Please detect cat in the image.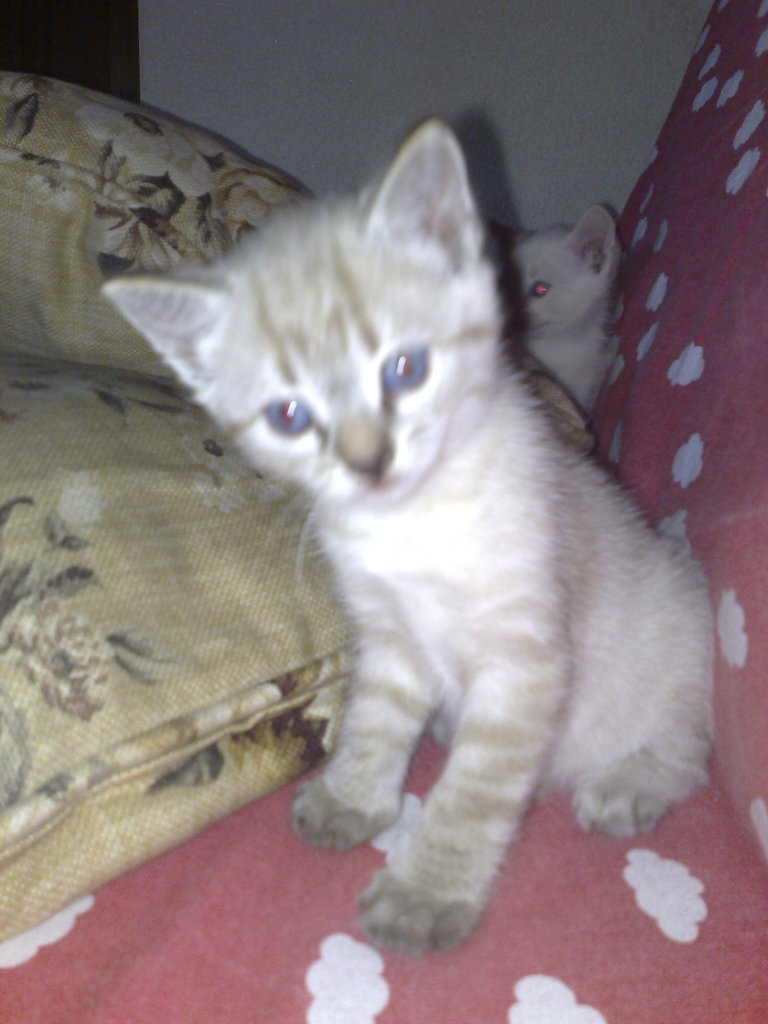
locate(486, 195, 634, 419).
